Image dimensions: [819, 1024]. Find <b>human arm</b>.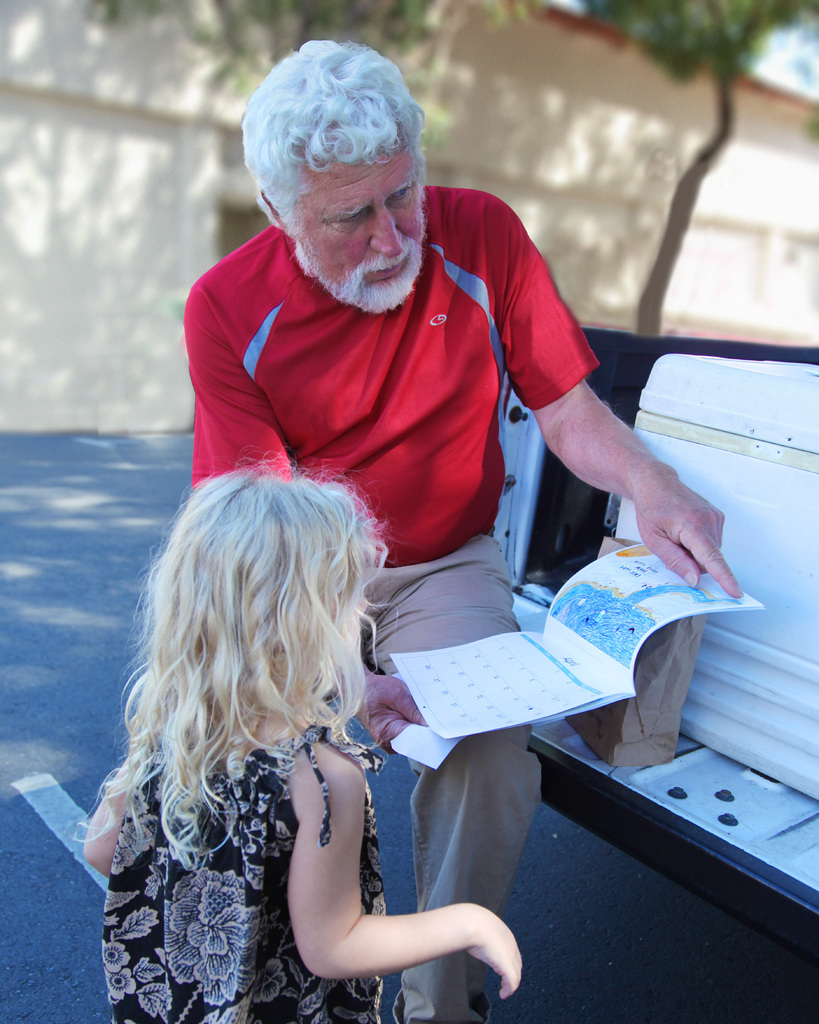
rect(72, 719, 154, 872).
